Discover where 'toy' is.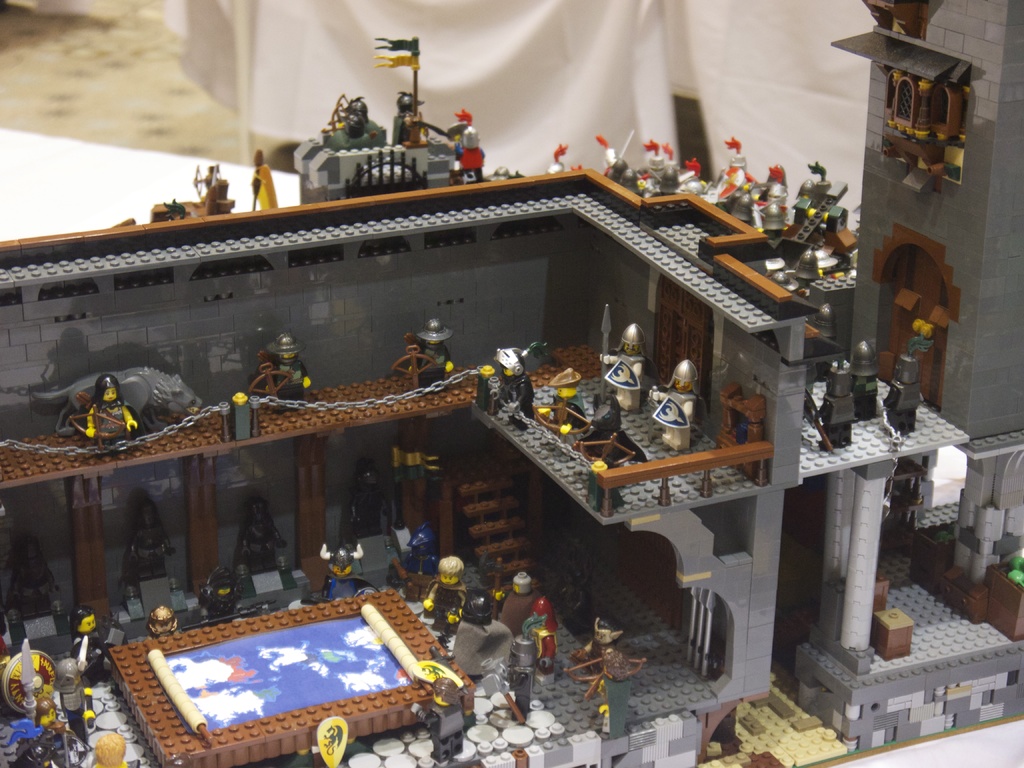
Discovered at 237:503:290:577.
